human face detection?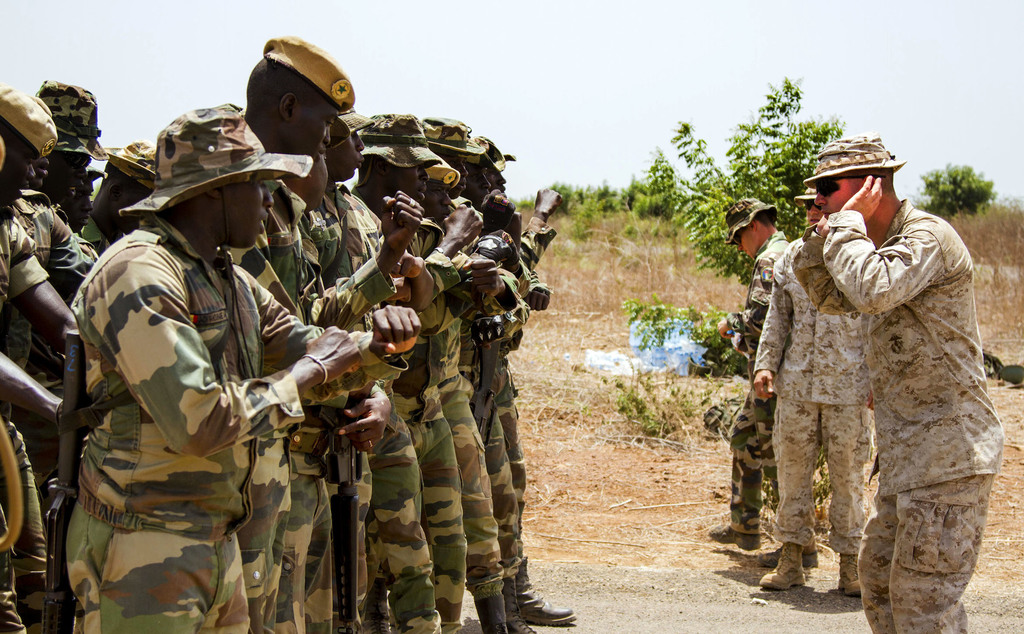
l=419, t=183, r=453, b=224
